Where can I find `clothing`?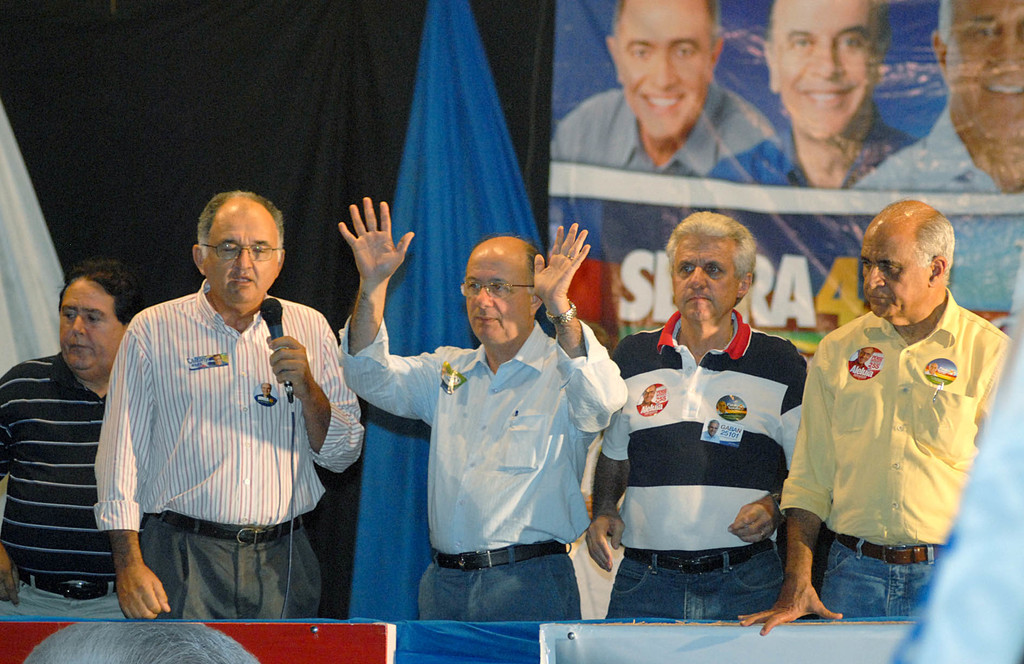
You can find it at region(611, 303, 796, 622).
